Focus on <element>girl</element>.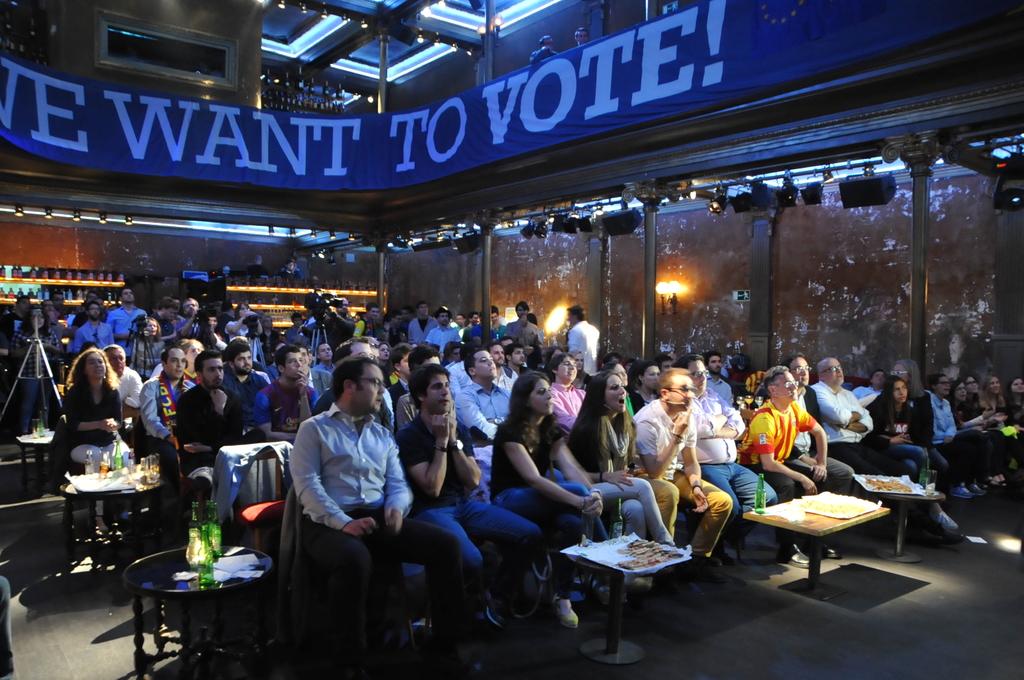
Focused at [x1=52, y1=348, x2=128, y2=531].
